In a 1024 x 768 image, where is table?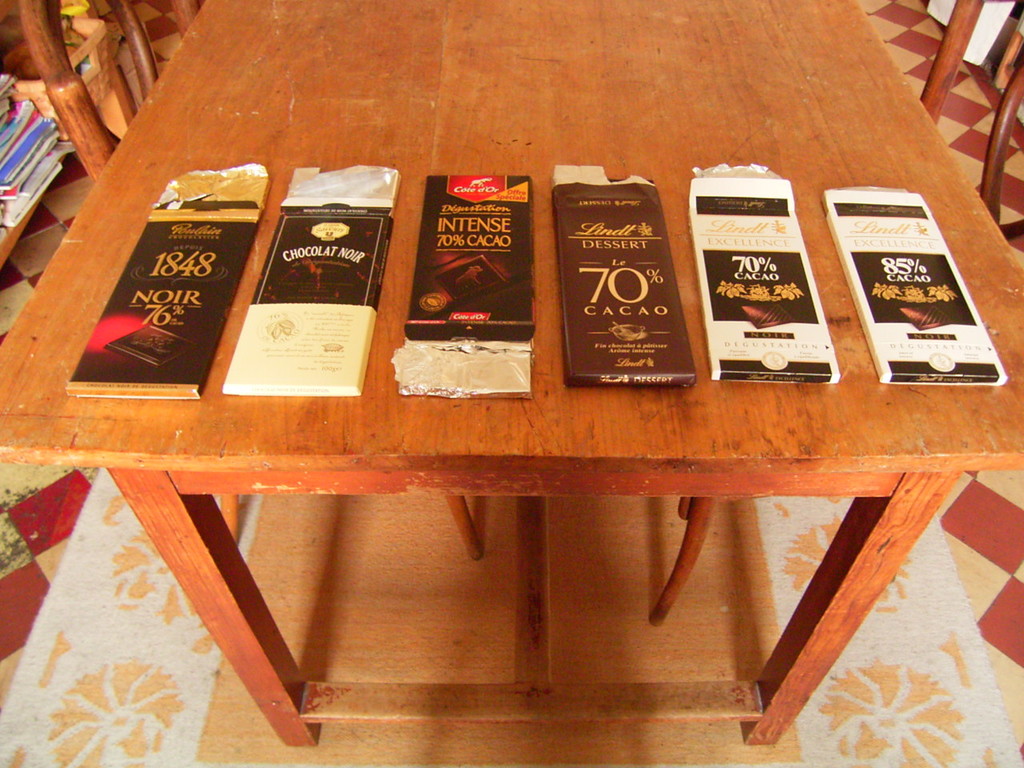
[19,114,1018,700].
